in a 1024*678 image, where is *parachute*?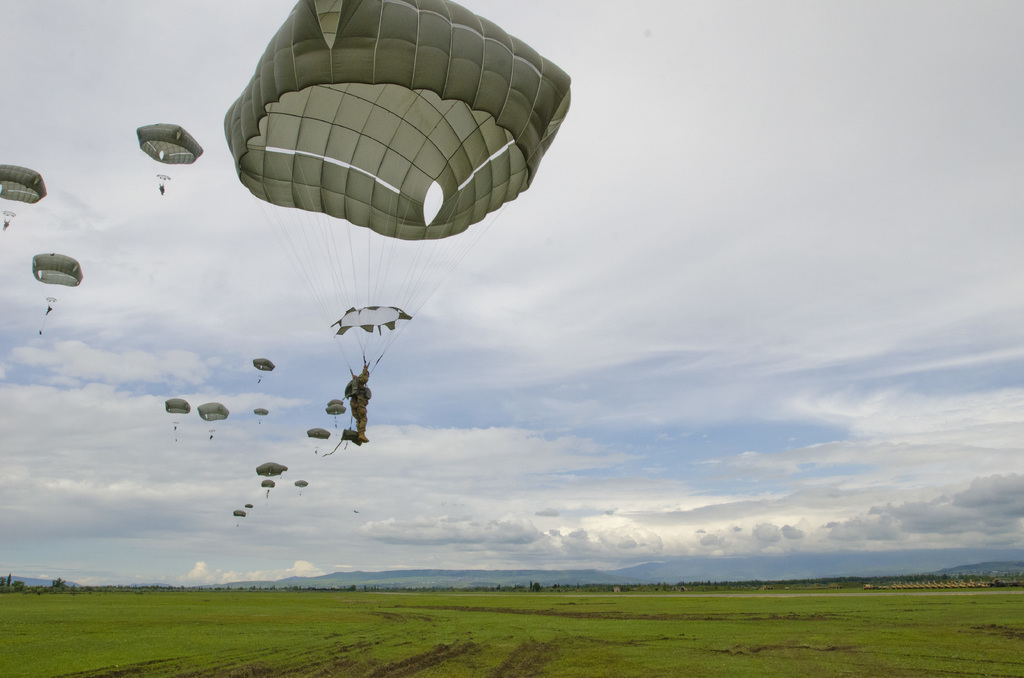
select_region(322, 402, 344, 423).
